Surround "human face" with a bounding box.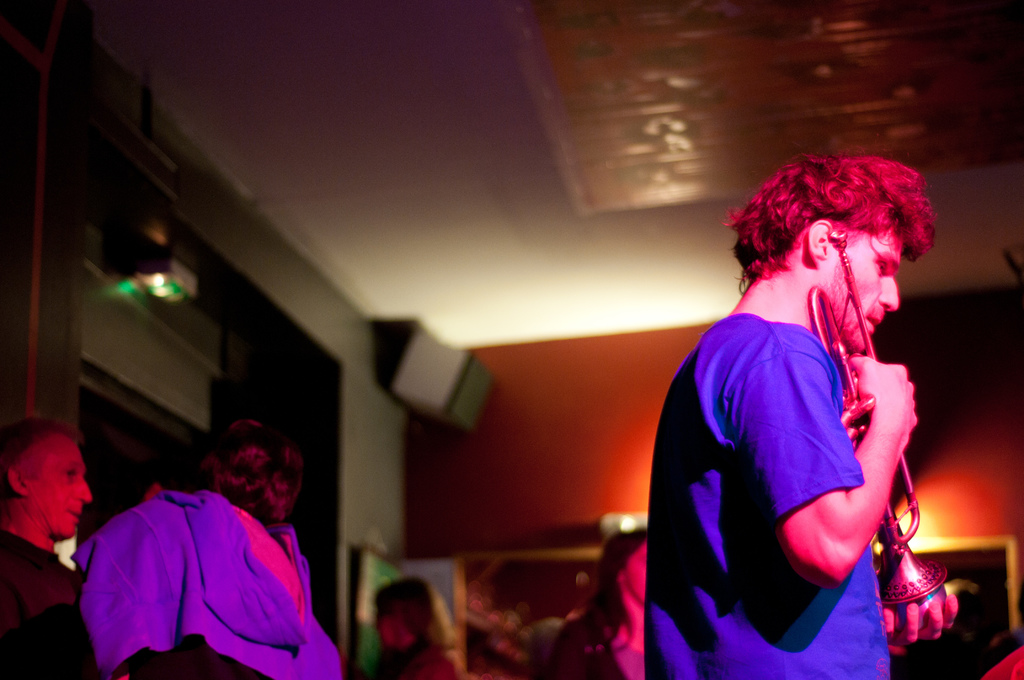
(left=30, top=428, right=95, bottom=538).
